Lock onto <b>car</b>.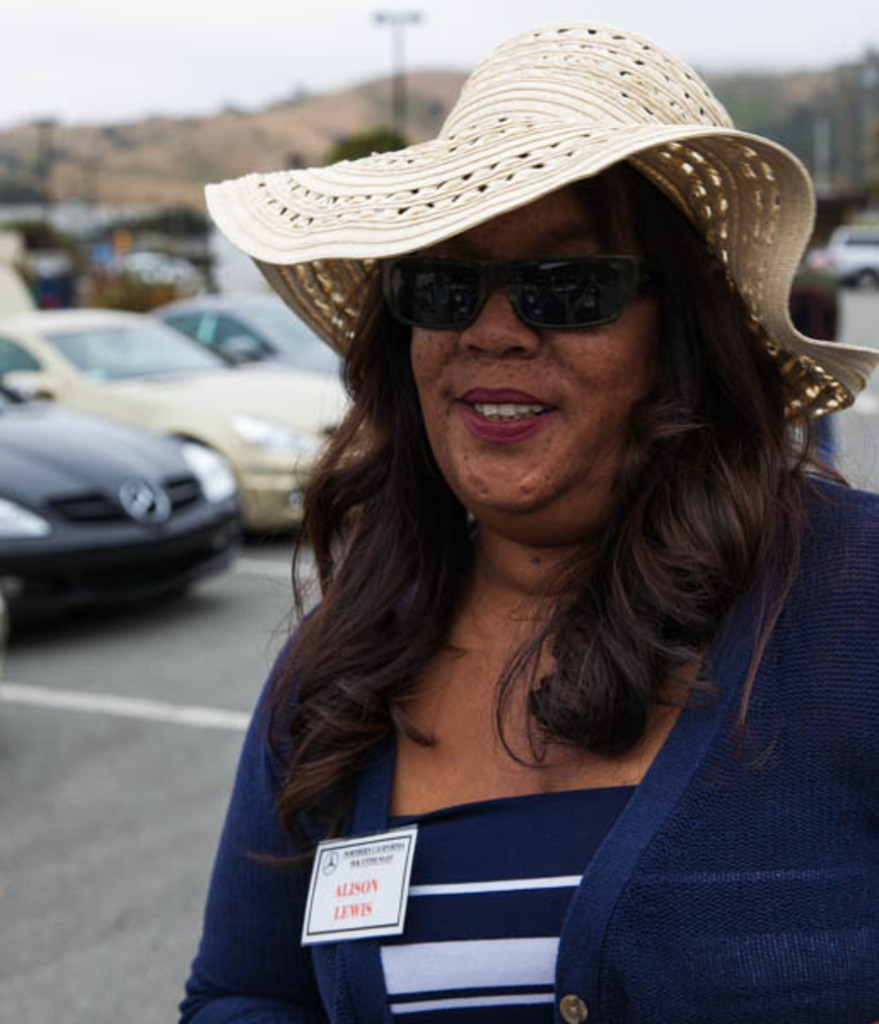
Locked: 0, 261, 355, 529.
